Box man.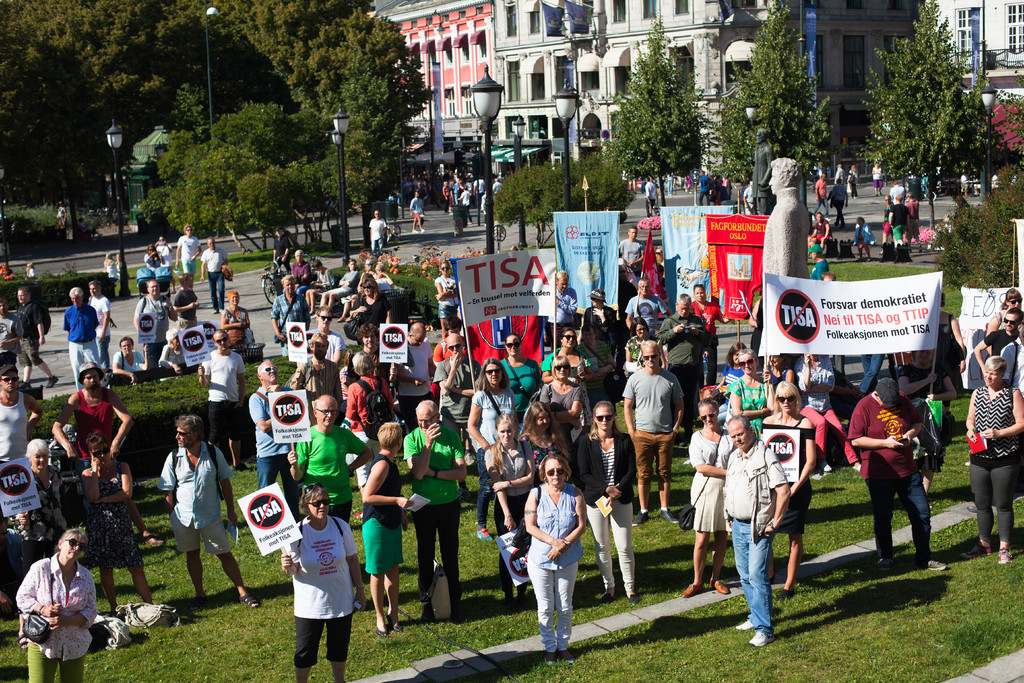
[65, 285, 100, 393].
